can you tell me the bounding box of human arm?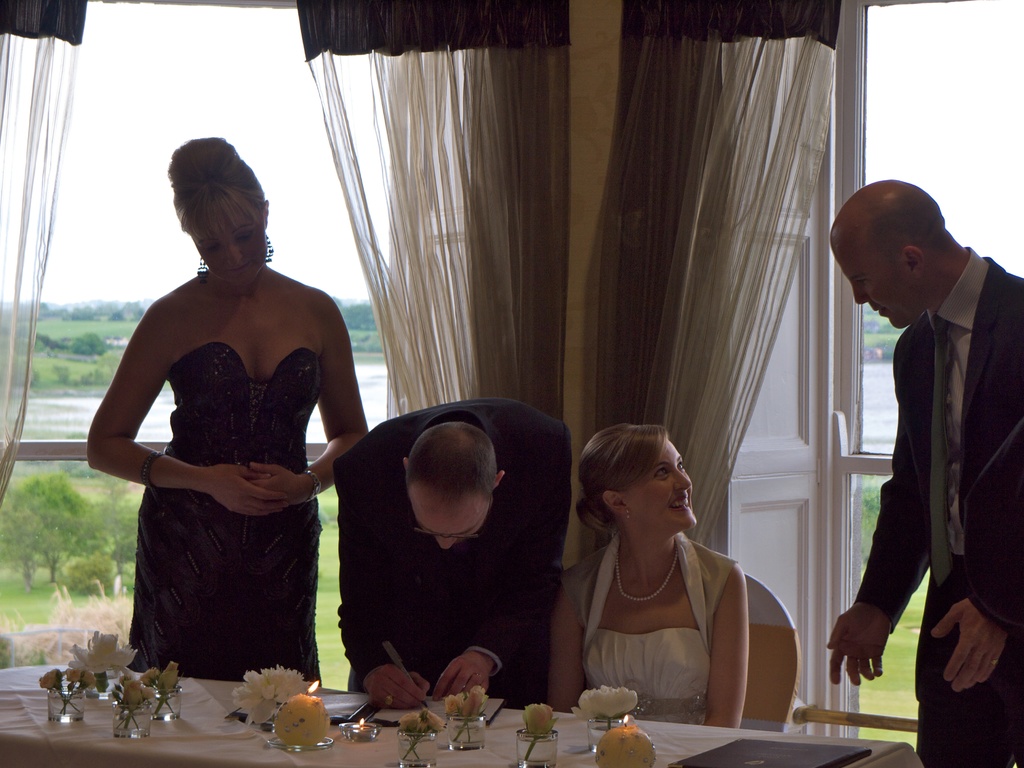
(x1=927, y1=273, x2=1023, y2=692).
